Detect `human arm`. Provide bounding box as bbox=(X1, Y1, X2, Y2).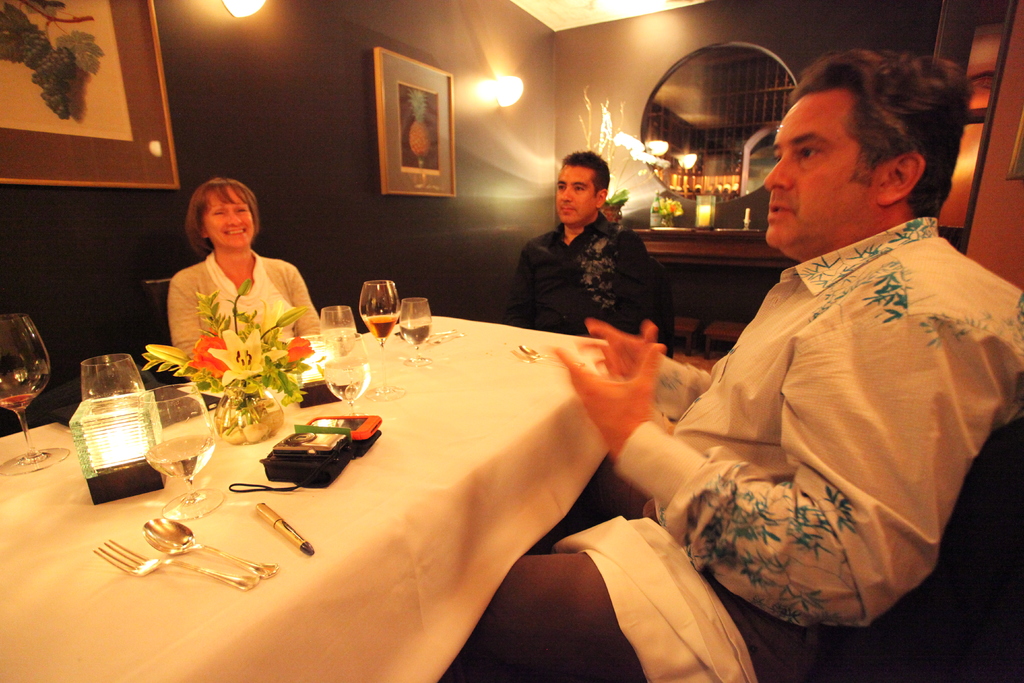
bbox=(169, 273, 203, 353).
